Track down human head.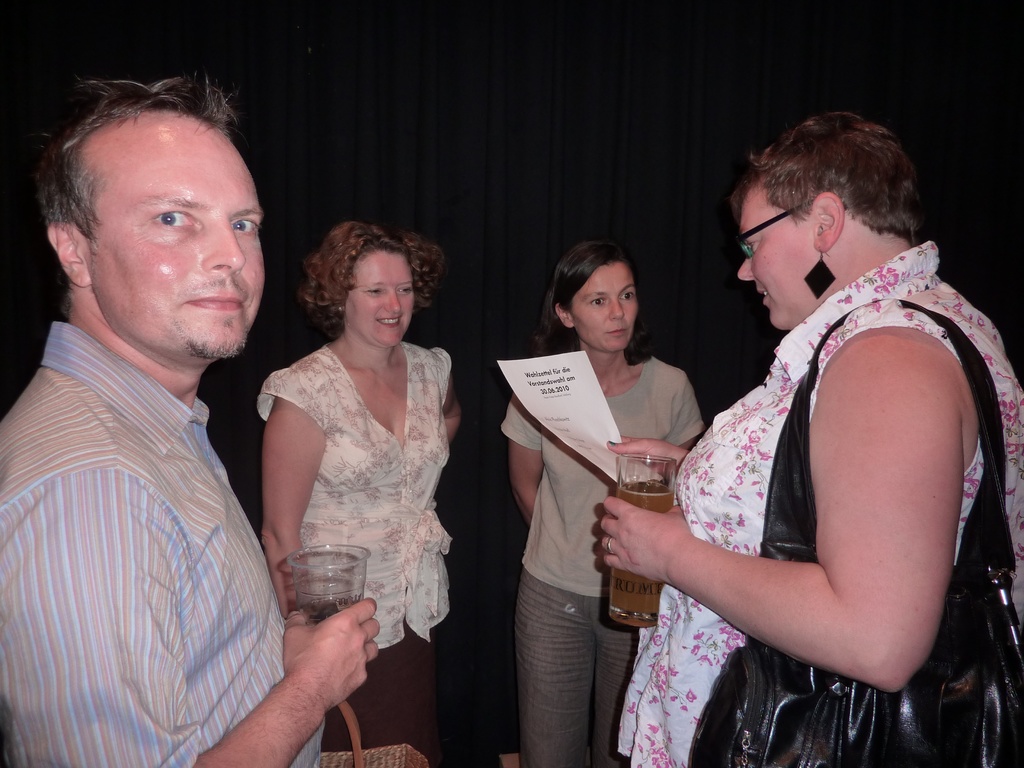
Tracked to 536,242,641,352.
